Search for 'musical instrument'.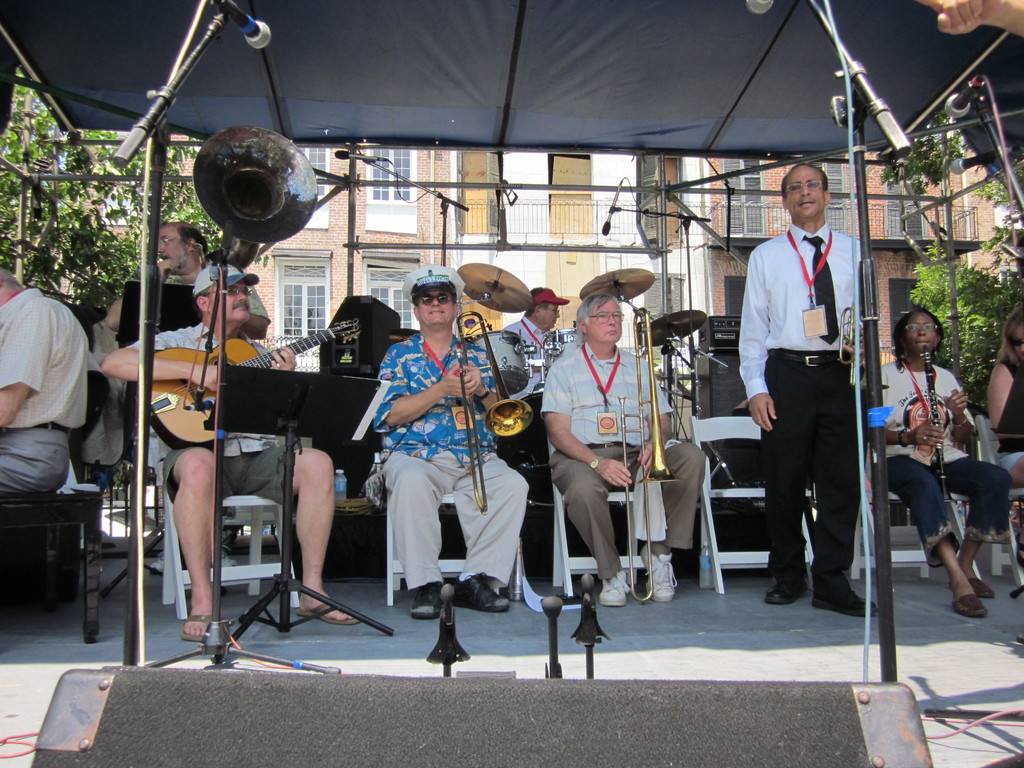
Found at (x1=150, y1=316, x2=367, y2=450).
